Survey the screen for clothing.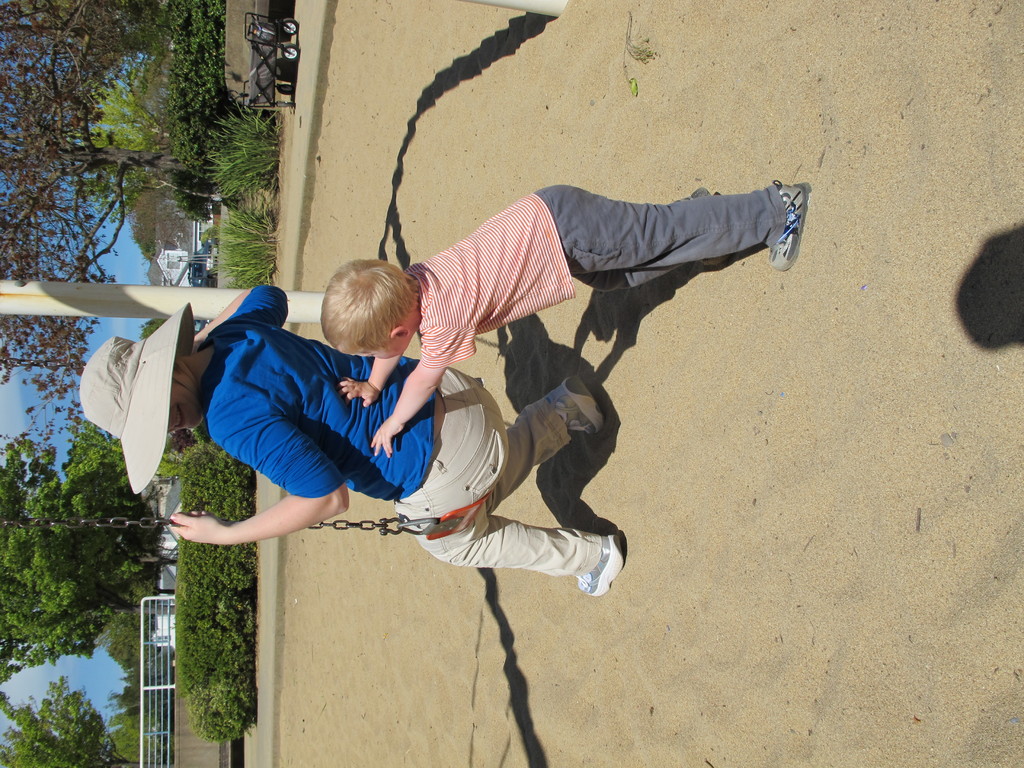
Survey found: (left=413, top=173, right=788, bottom=364).
